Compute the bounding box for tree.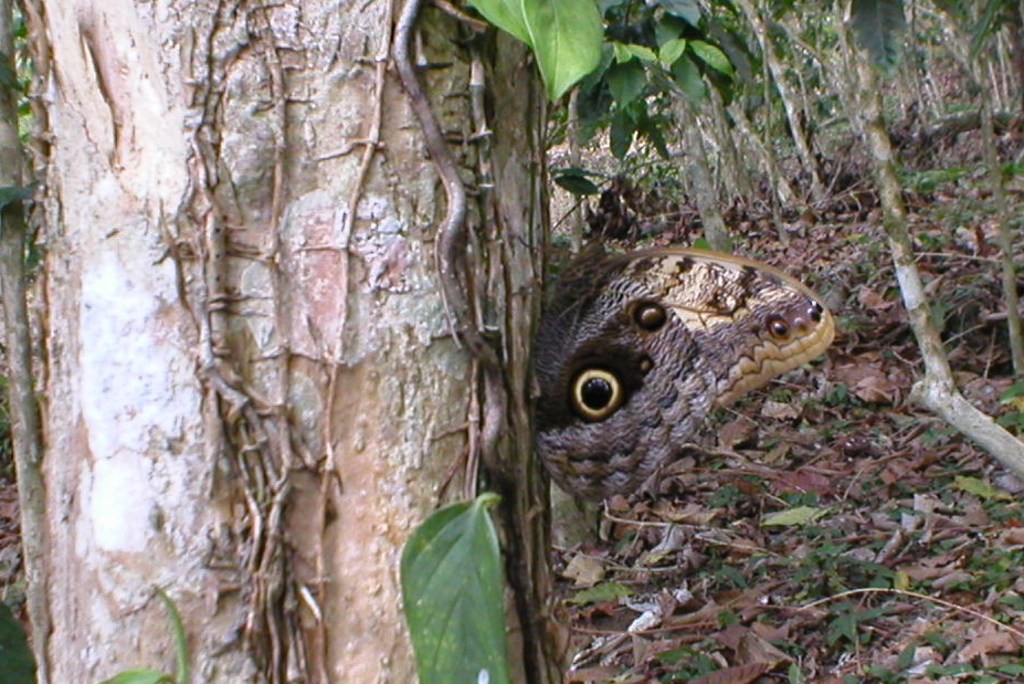
0 0 690 683.
